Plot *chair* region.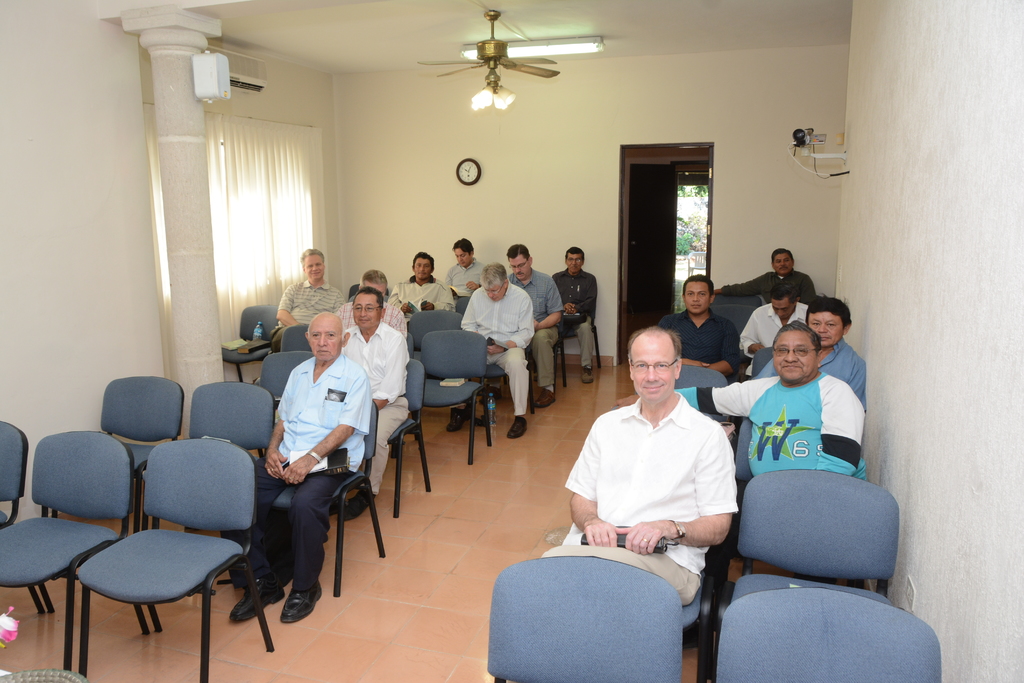
Plotted at [x1=408, y1=328, x2=414, y2=359].
